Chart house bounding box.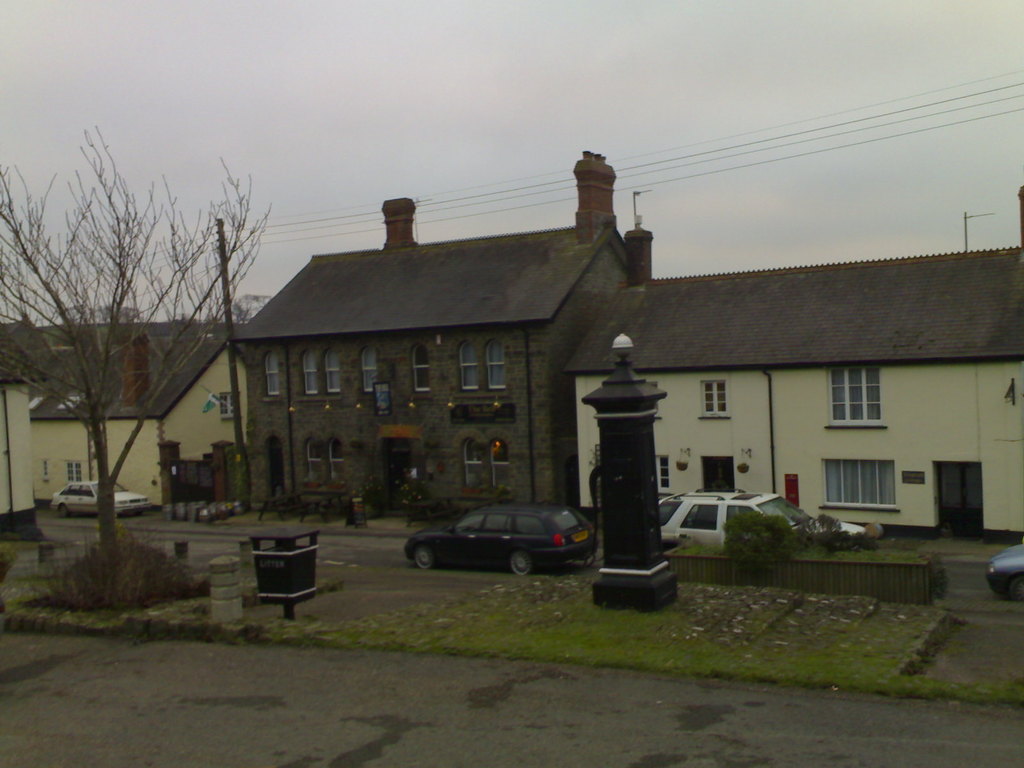
Charted: detection(237, 143, 654, 514).
